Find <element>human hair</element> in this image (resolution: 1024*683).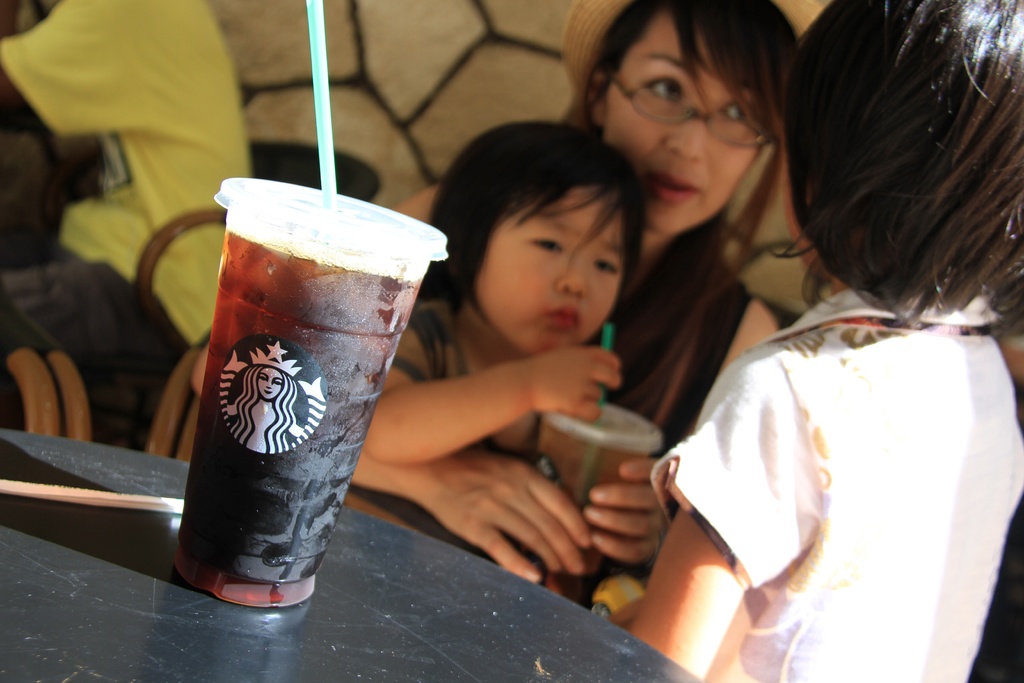
<box>575,0,791,120</box>.
